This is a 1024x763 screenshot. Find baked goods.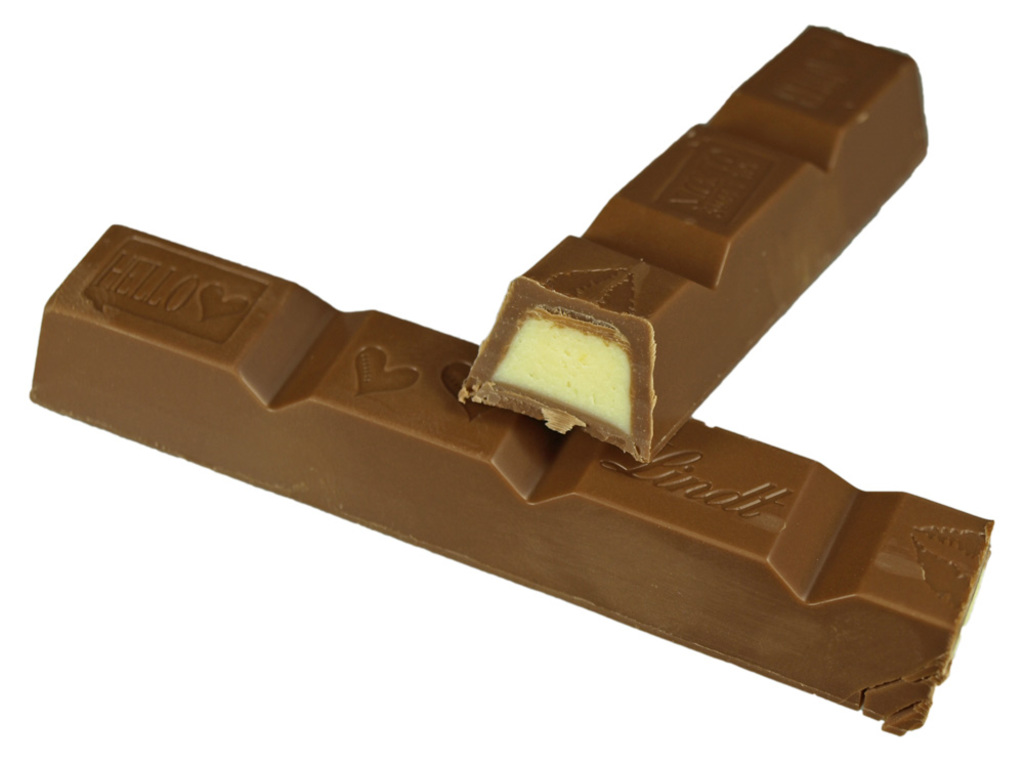
Bounding box: <region>29, 221, 993, 738</region>.
